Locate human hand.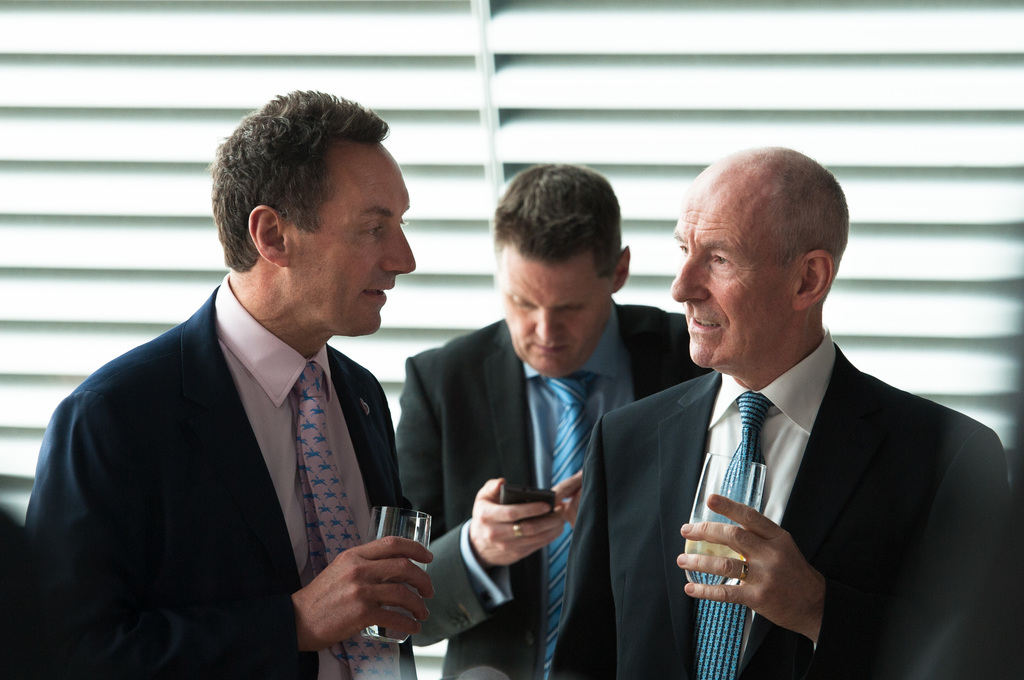
Bounding box: pyautogui.locateOnScreen(675, 493, 829, 641).
